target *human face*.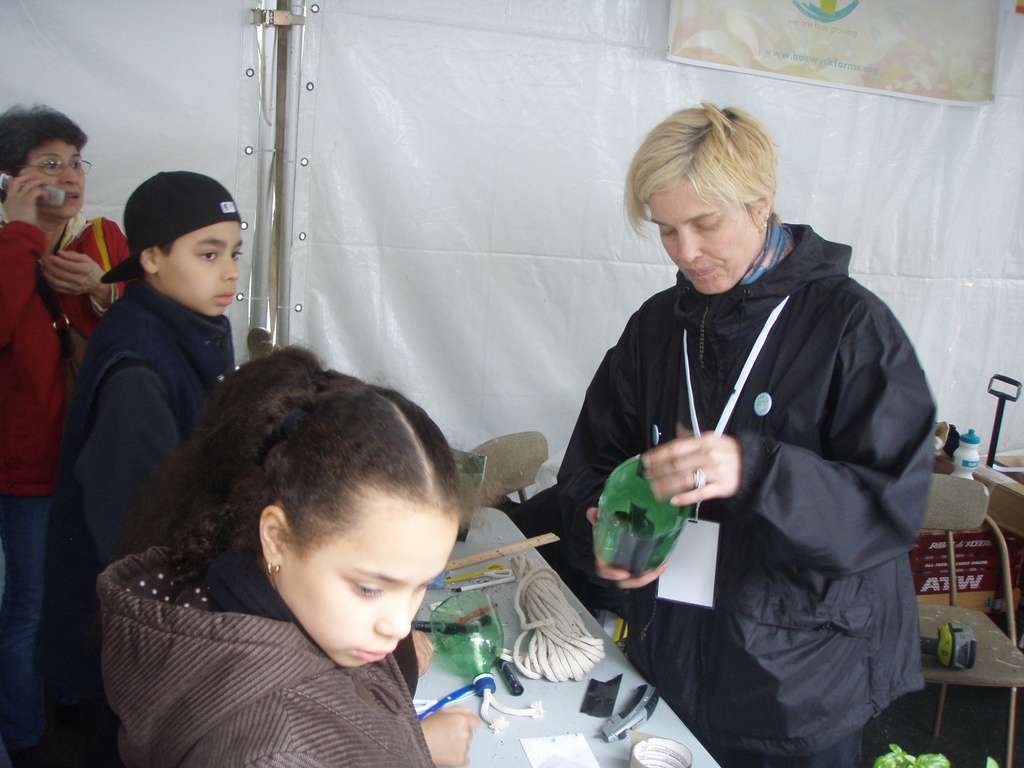
Target region: locate(646, 175, 762, 292).
